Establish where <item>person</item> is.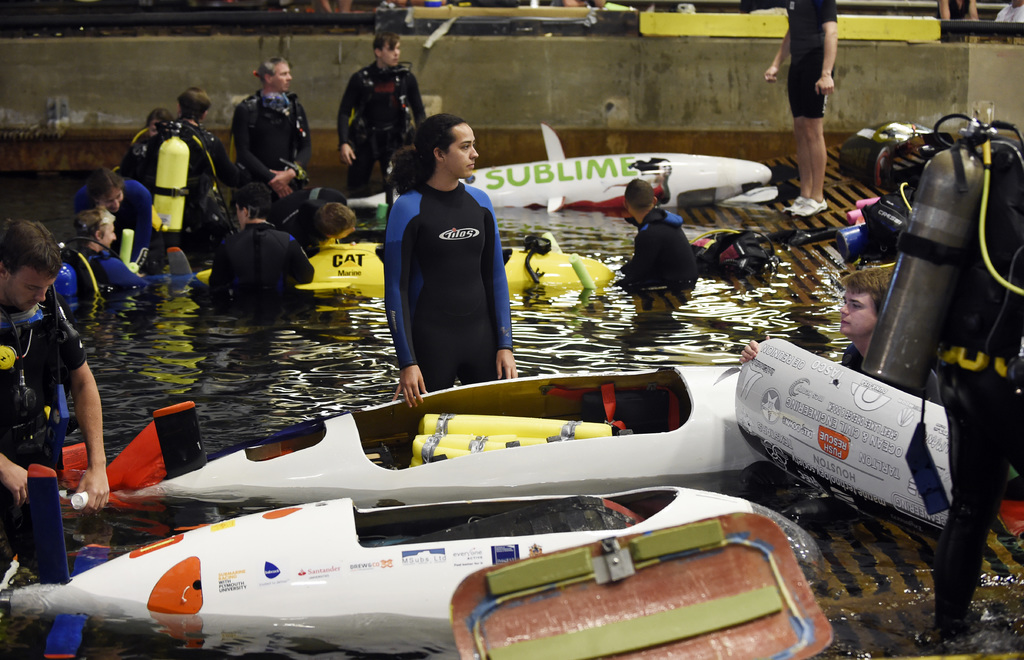
Established at bbox=(133, 77, 250, 243).
